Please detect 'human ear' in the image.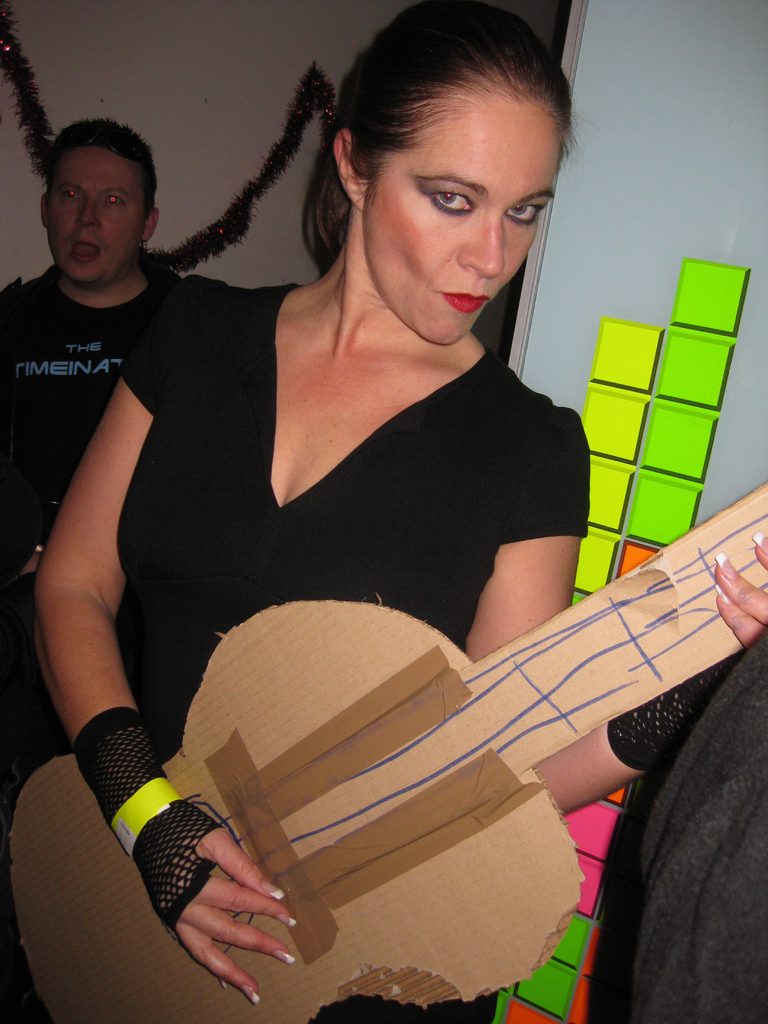
335 132 364 208.
